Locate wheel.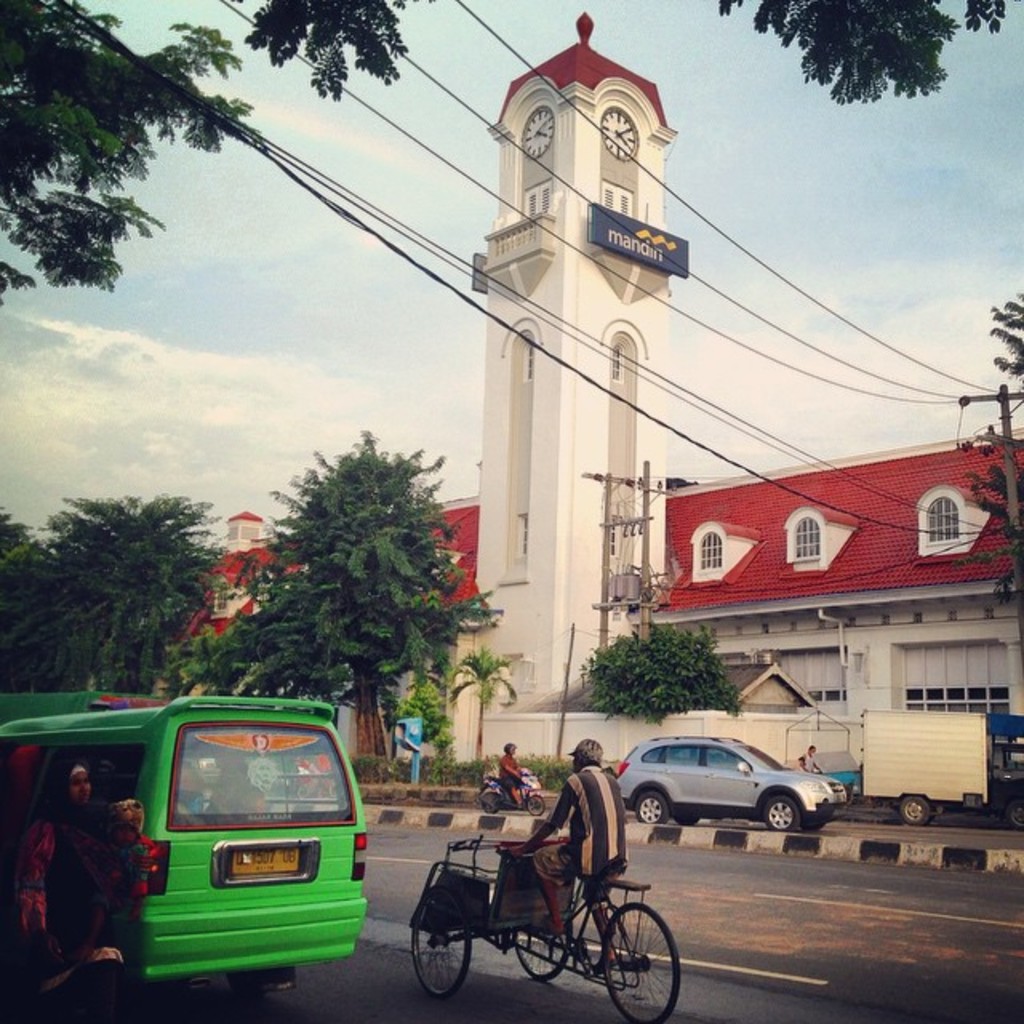
Bounding box: 898 795 941 827.
